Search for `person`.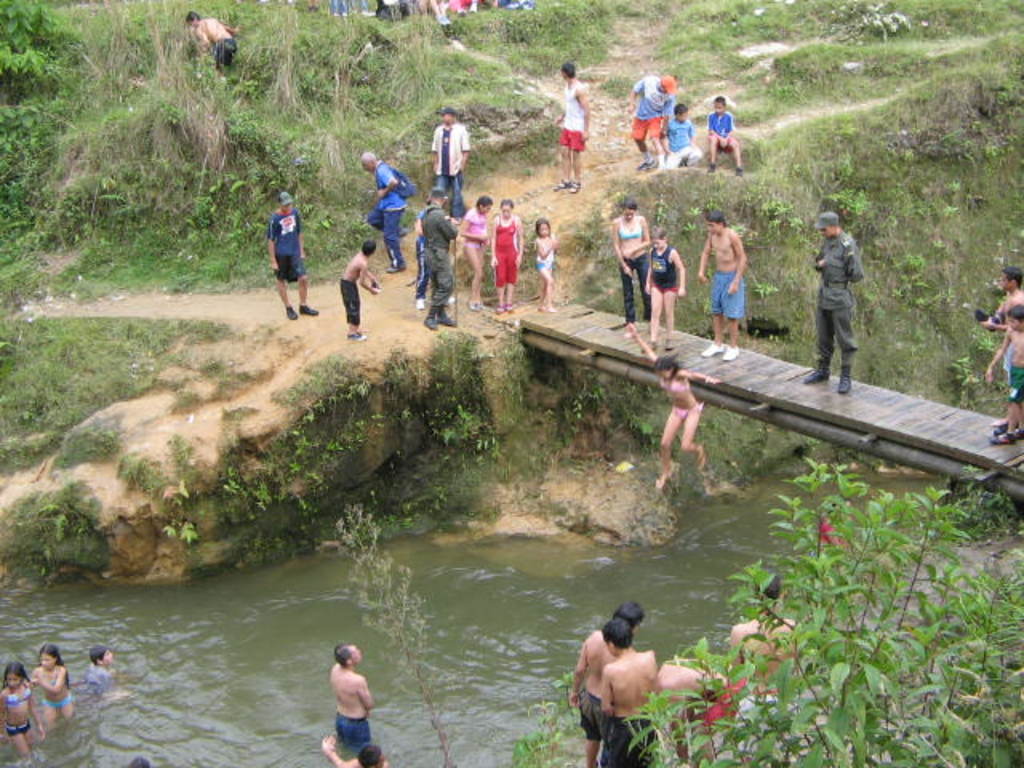
Found at {"x1": 456, "y1": 192, "x2": 496, "y2": 314}.
